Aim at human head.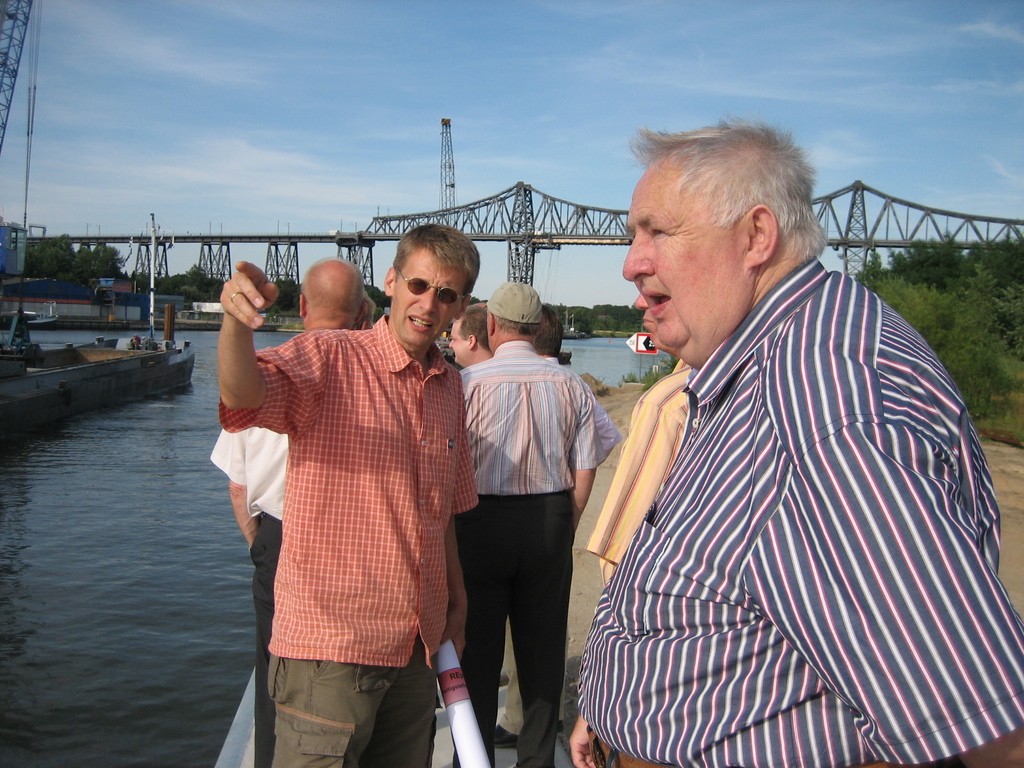
Aimed at region(607, 119, 828, 335).
